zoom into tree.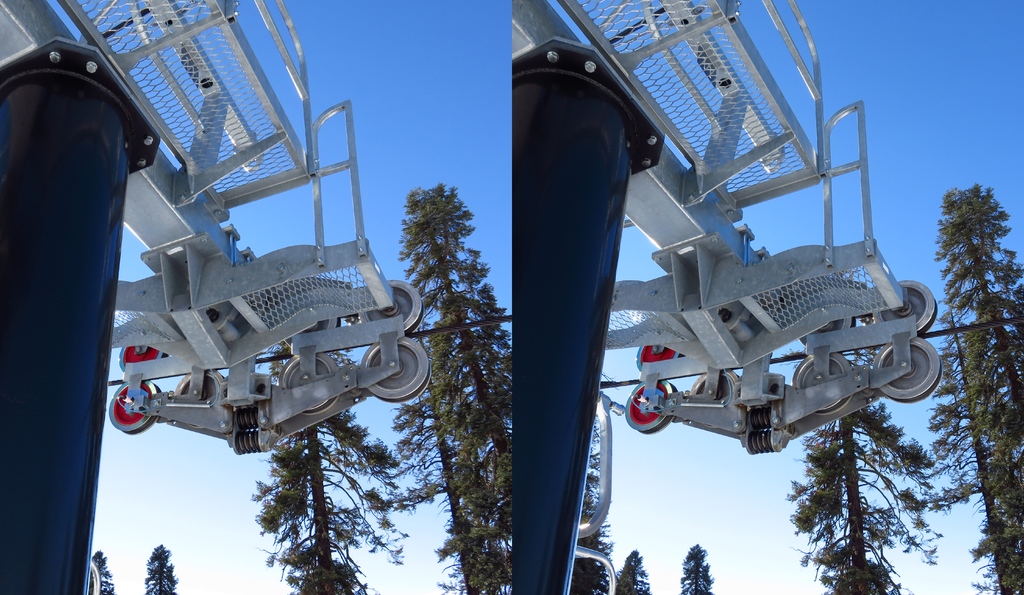
Zoom target: rect(783, 429, 942, 582).
